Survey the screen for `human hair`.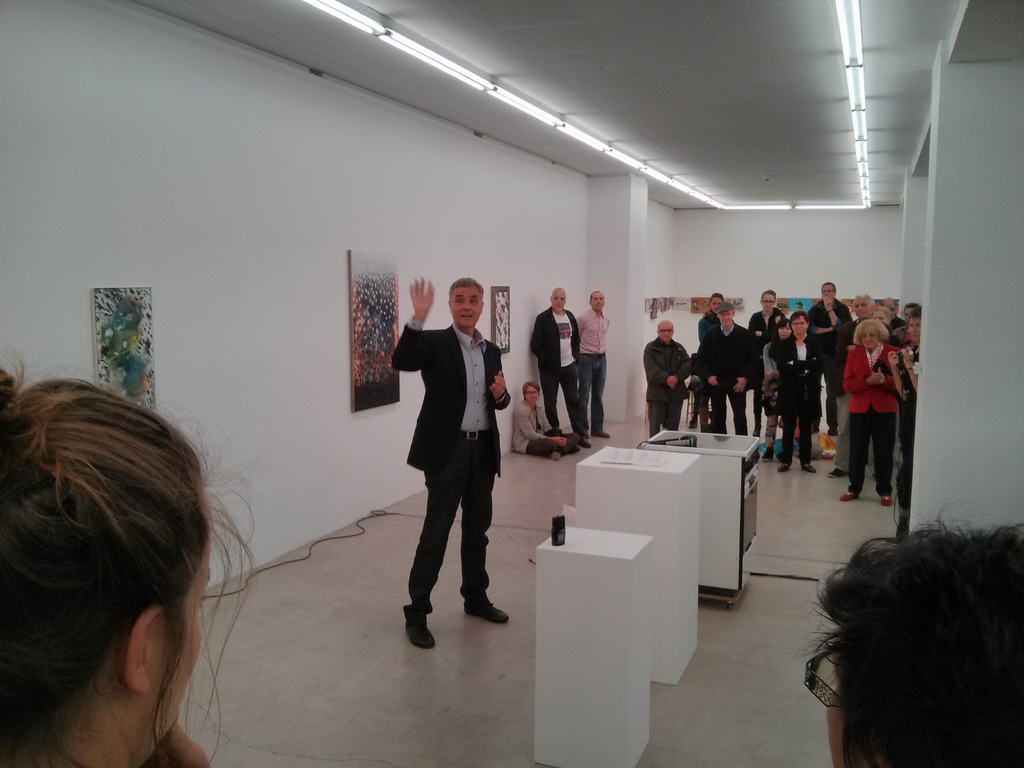
Survey found: l=881, t=296, r=897, b=308.
